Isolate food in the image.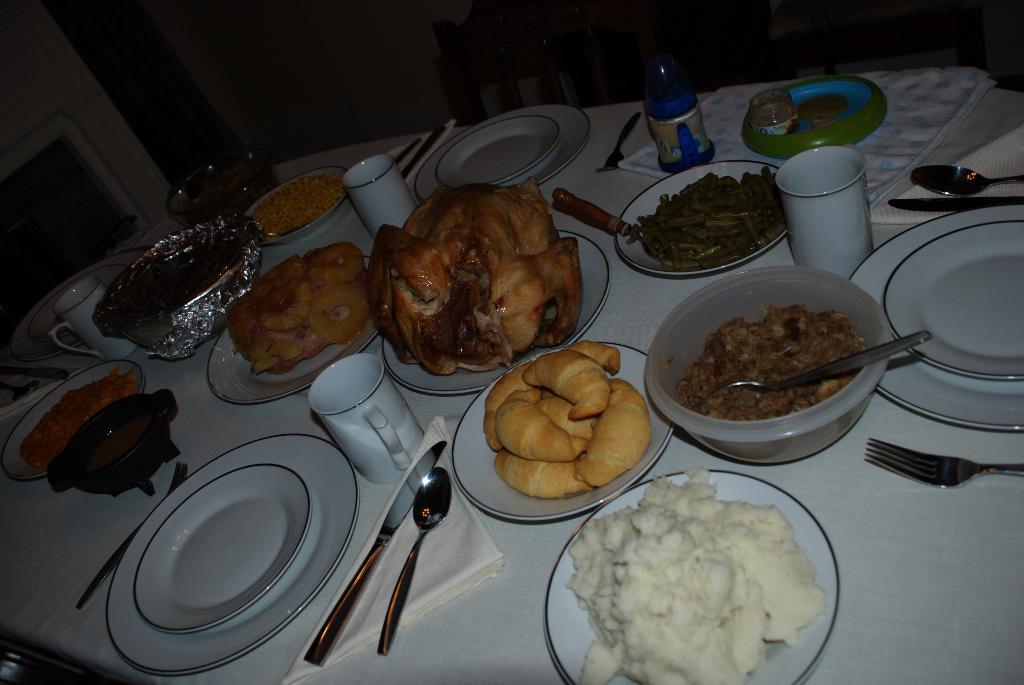
Isolated region: locate(369, 181, 588, 377).
